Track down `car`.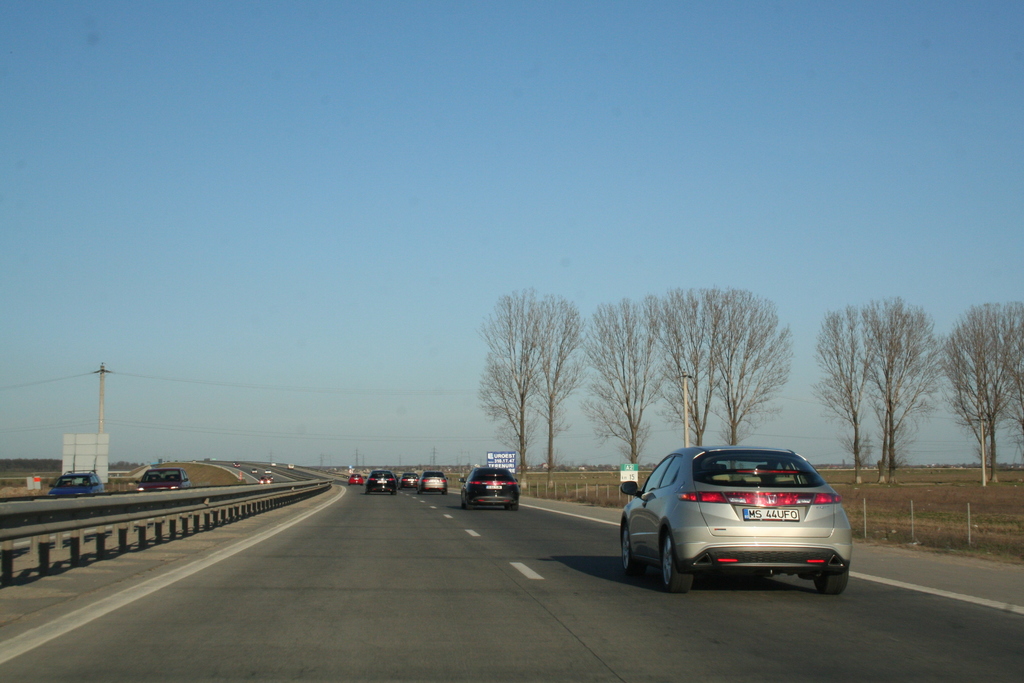
Tracked to locate(350, 472, 369, 486).
